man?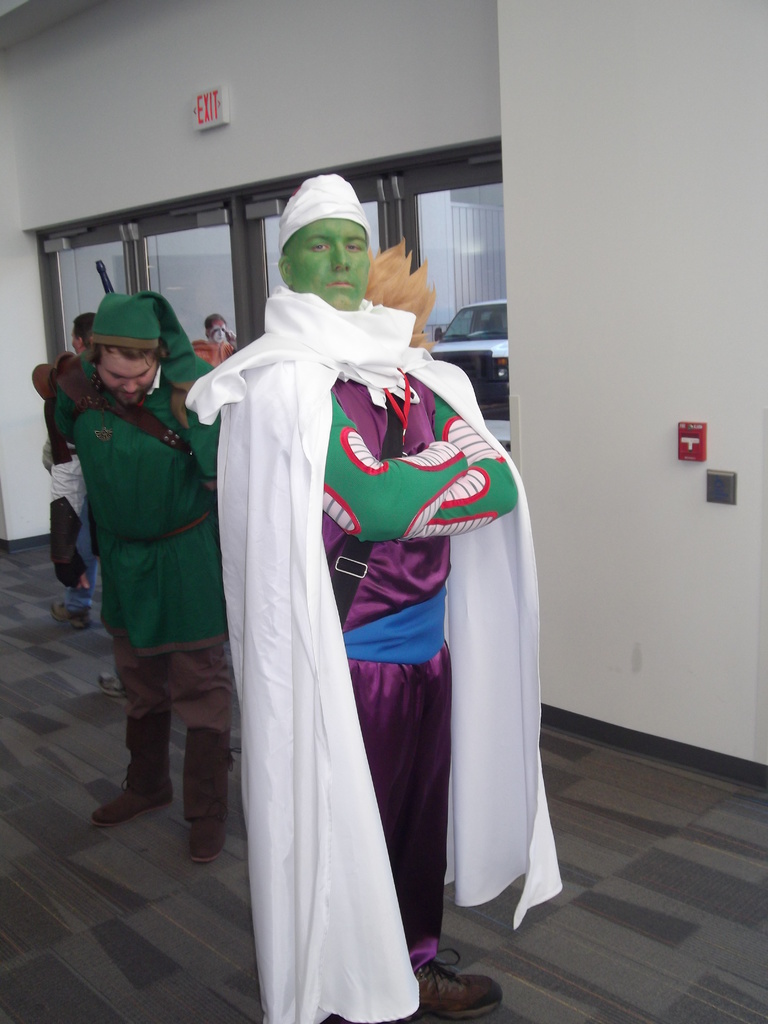
{"x1": 65, "y1": 310, "x2": 97, "y2": 357}
